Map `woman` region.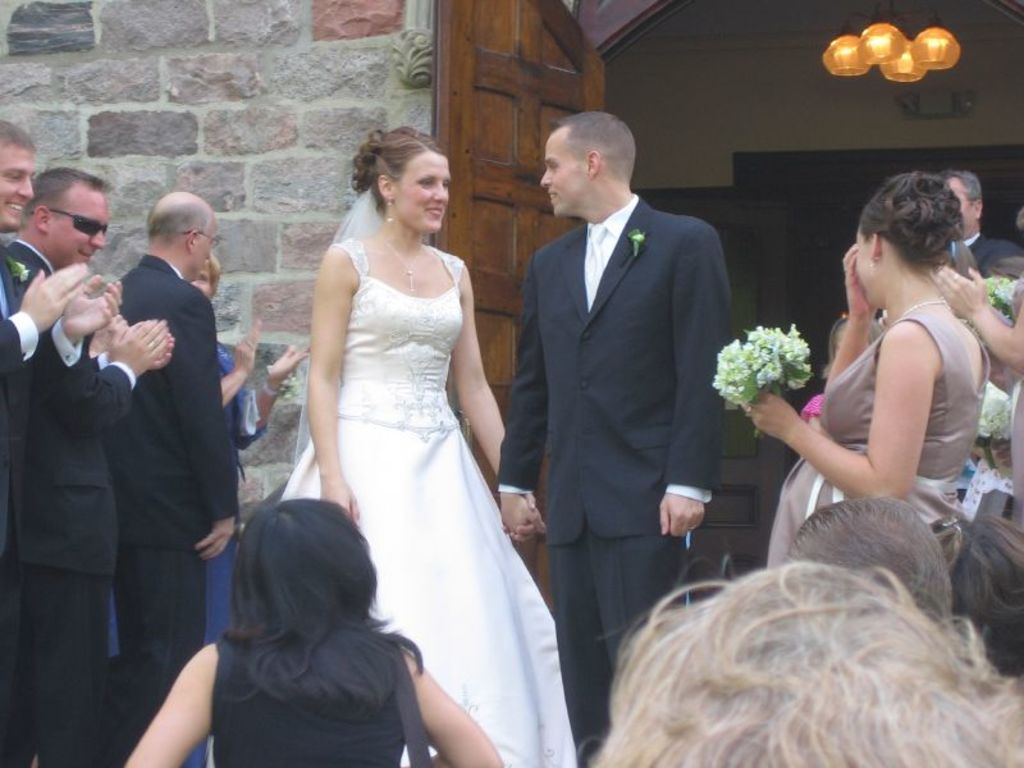
Mapped to {"x1": 739, "y1": 165, "x2": 995, "y2": 568}.
